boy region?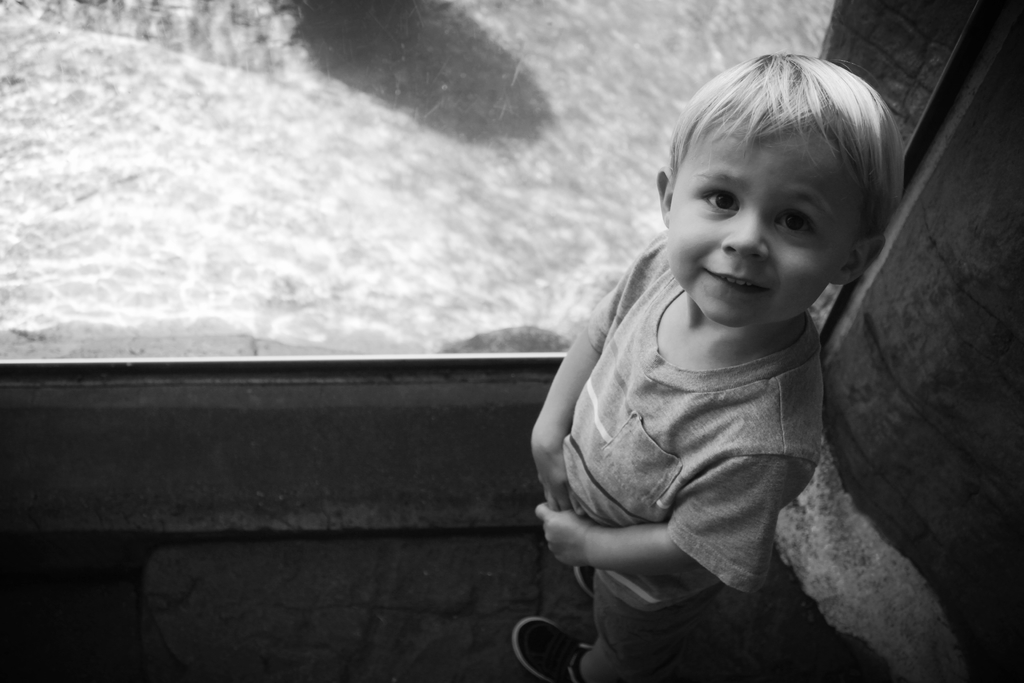
536,54,908,628
